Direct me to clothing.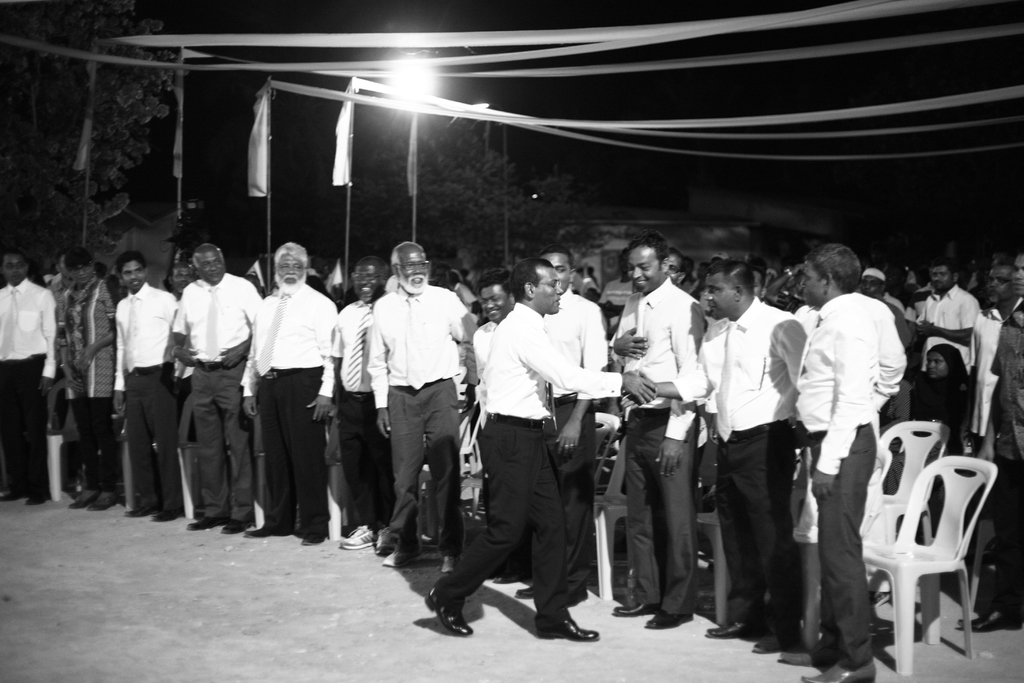
Direction: locate(44, 269, 124, 486).
